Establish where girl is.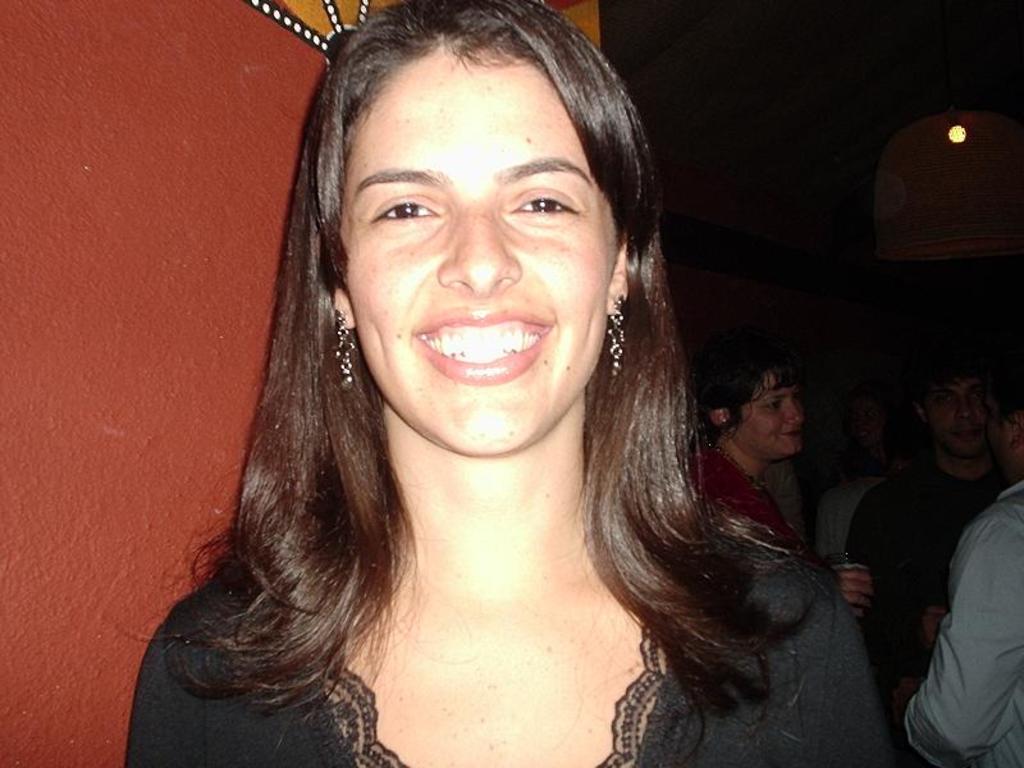
Established at l=118, t=0, r=891, b=767.
